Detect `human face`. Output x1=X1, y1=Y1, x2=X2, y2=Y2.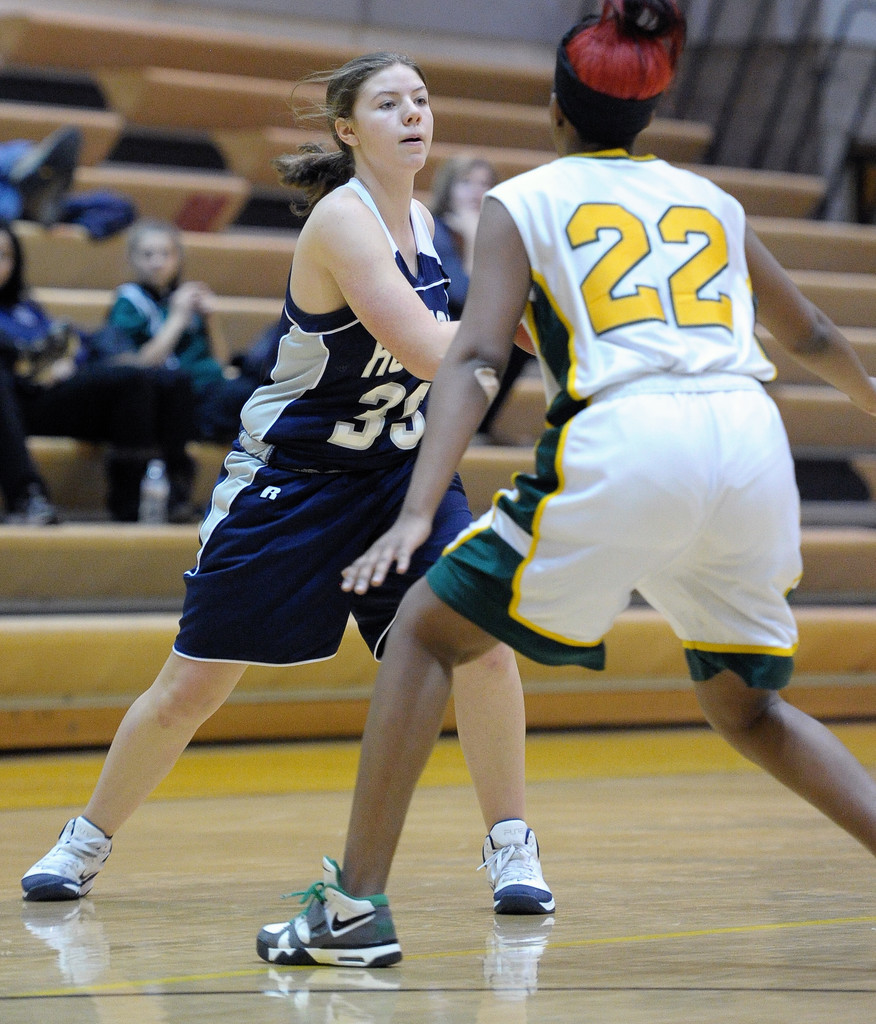
x1=377, y1=50, x2=428, y2=164.
